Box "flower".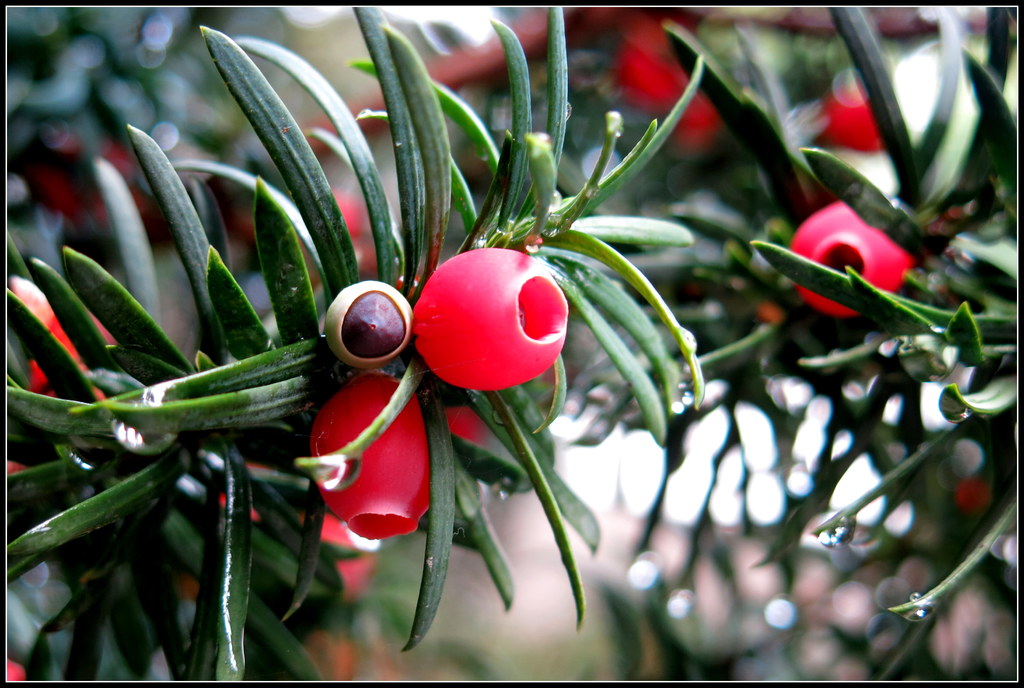
pyautogui.locateOnScreen(610, 8, 733, 161).
